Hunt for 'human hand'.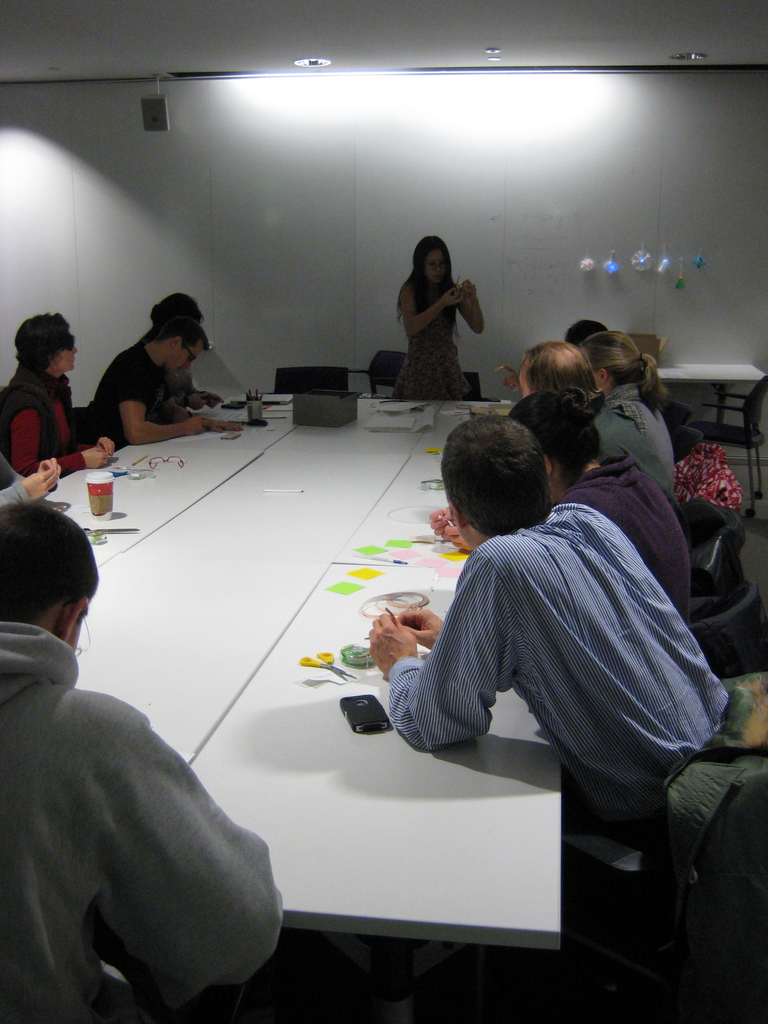
Hunted down at <region>187, 415, 210, 433</region>.
